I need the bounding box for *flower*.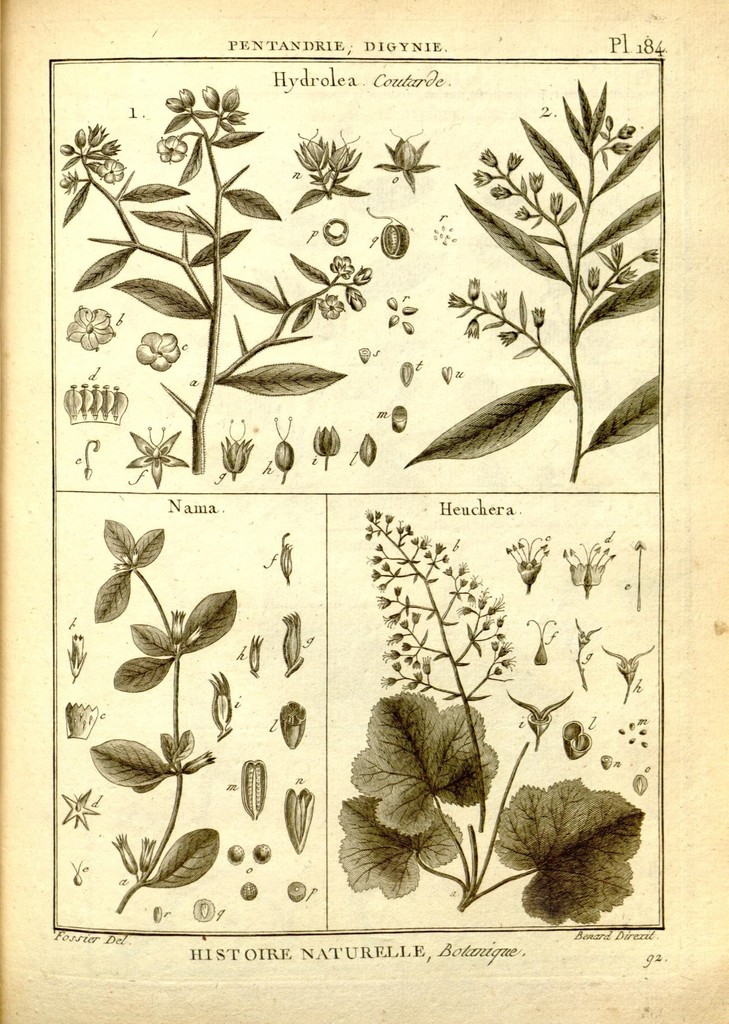
Here it is: bbox(276, 529, 294, 585).
